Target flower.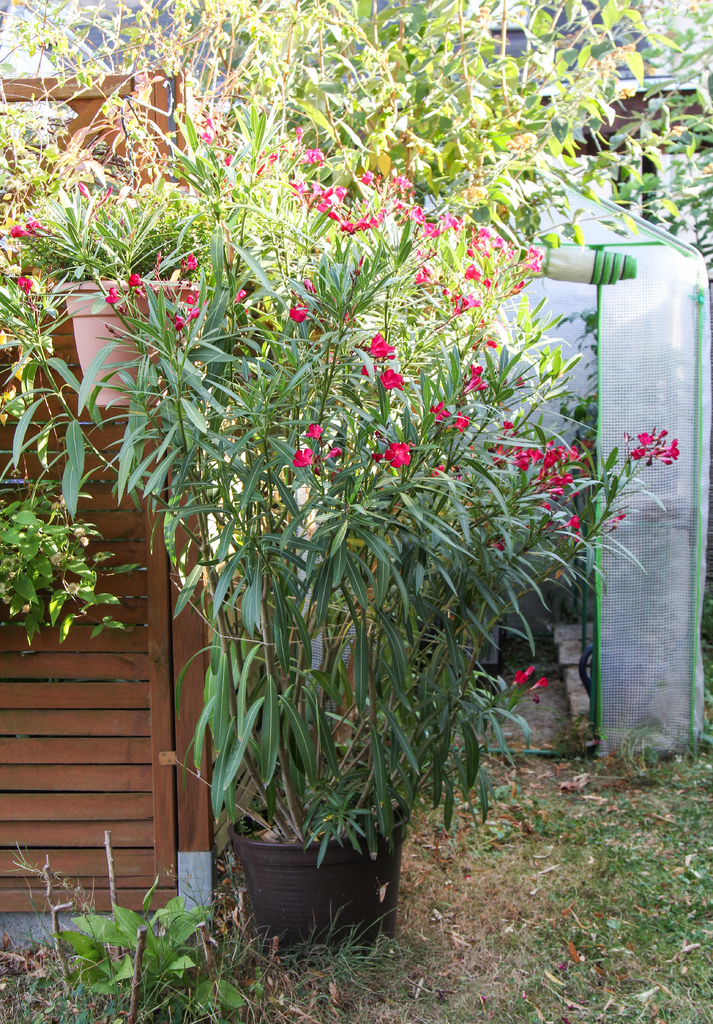
Target region: l=424, t=193, r=549, b=336.
